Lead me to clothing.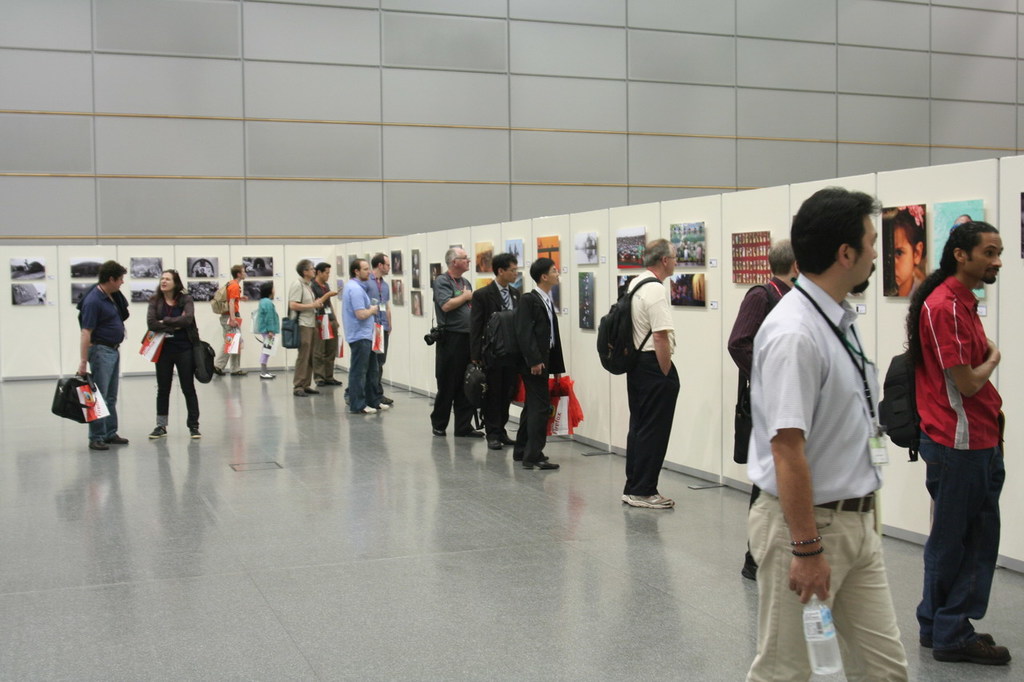
Lead to detection(250, 293, 280, 371).
